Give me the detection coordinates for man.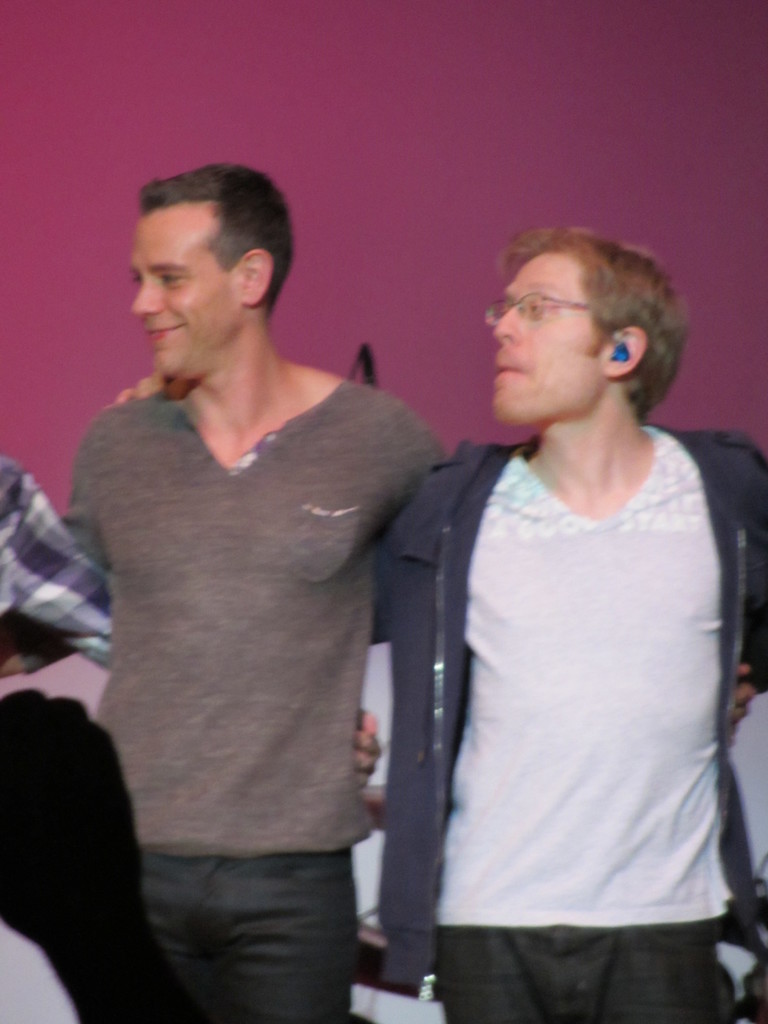
select_region(104, 228, 767, 1023).
